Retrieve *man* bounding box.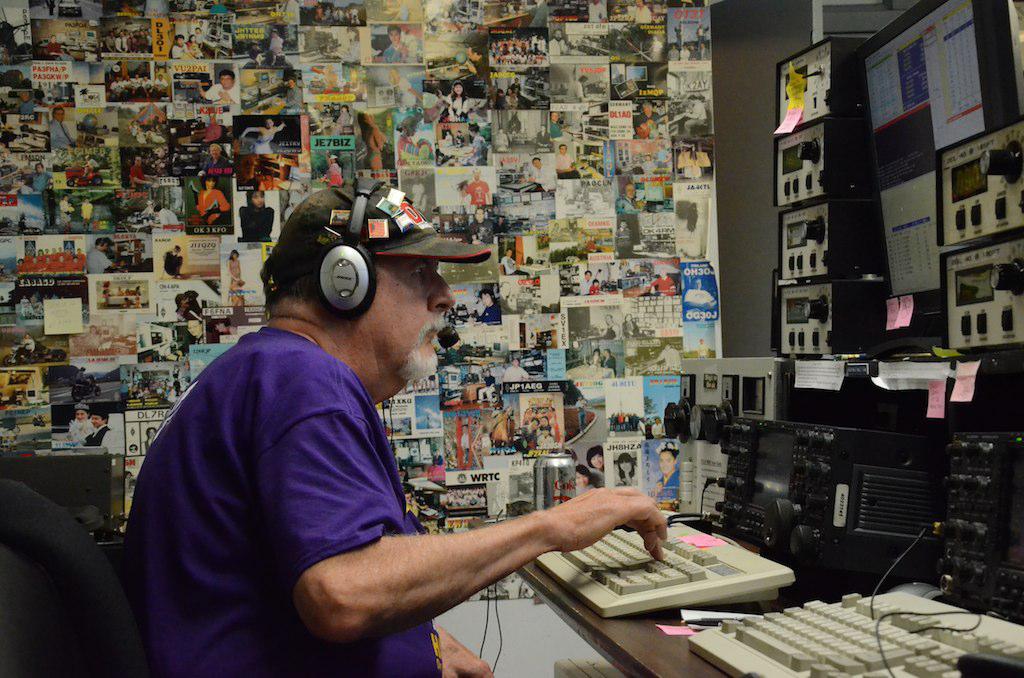
Bounding box: bbox(89, 237, 115, 279).
